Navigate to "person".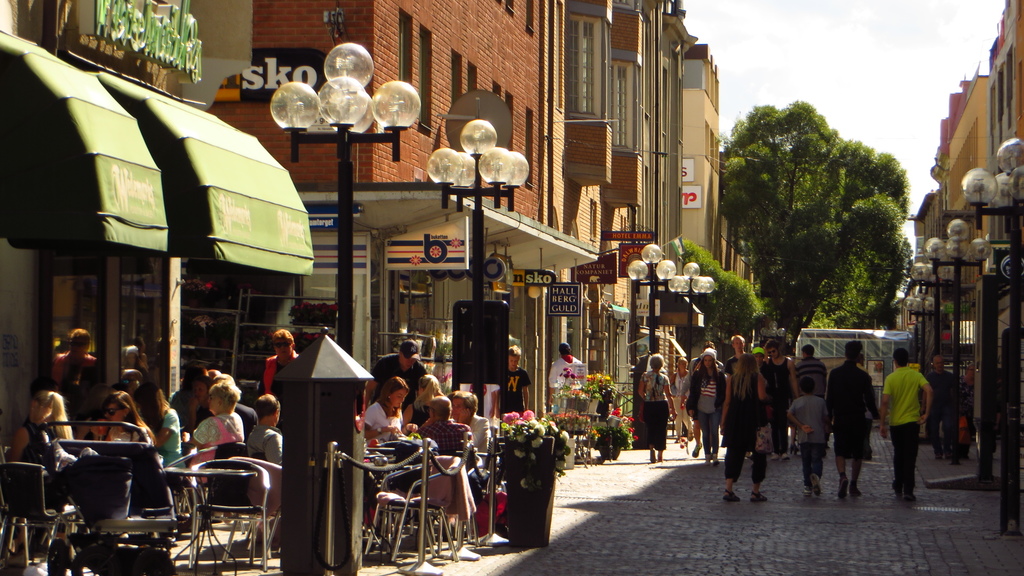
Navigation target: bbox(245, 397, 284, 462).
